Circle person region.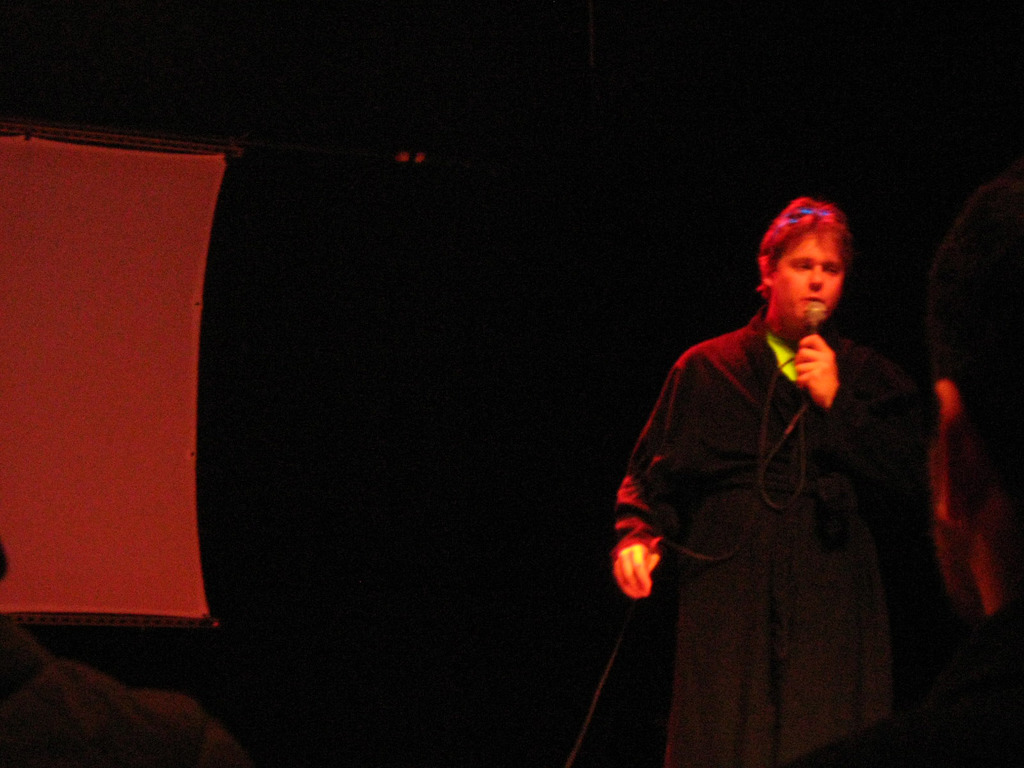
Region: 566:194:924:767.
